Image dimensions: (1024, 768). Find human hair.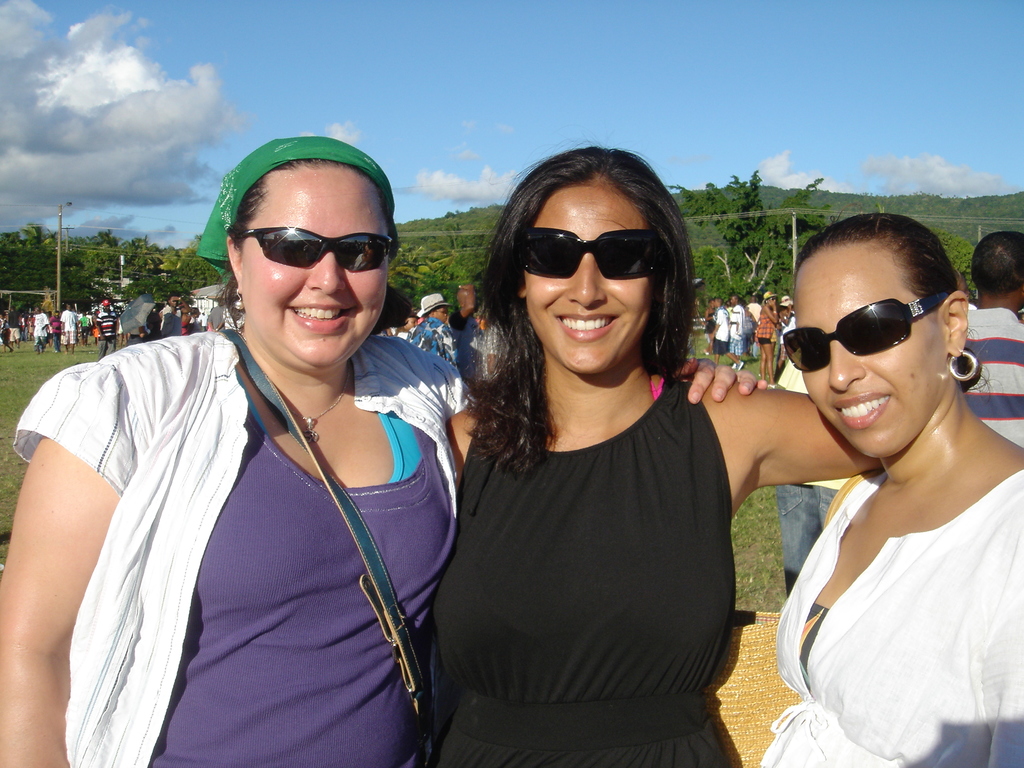
(x1=965, y1=224, x2=1023, y2=303).
